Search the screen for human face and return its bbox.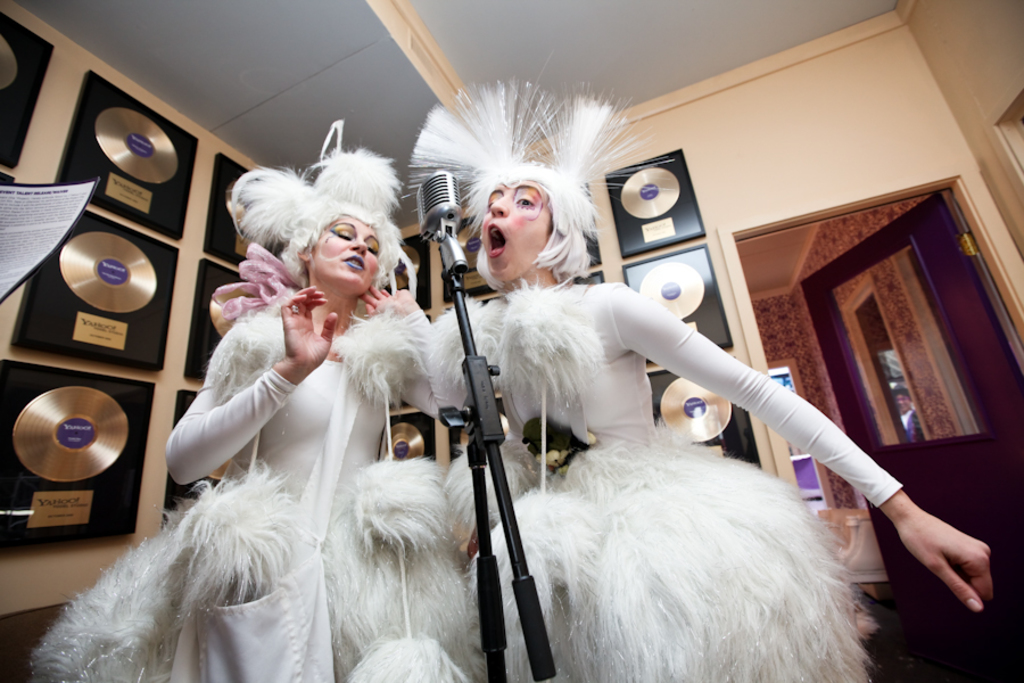
Found: locate(482, 181, 552, 282).
